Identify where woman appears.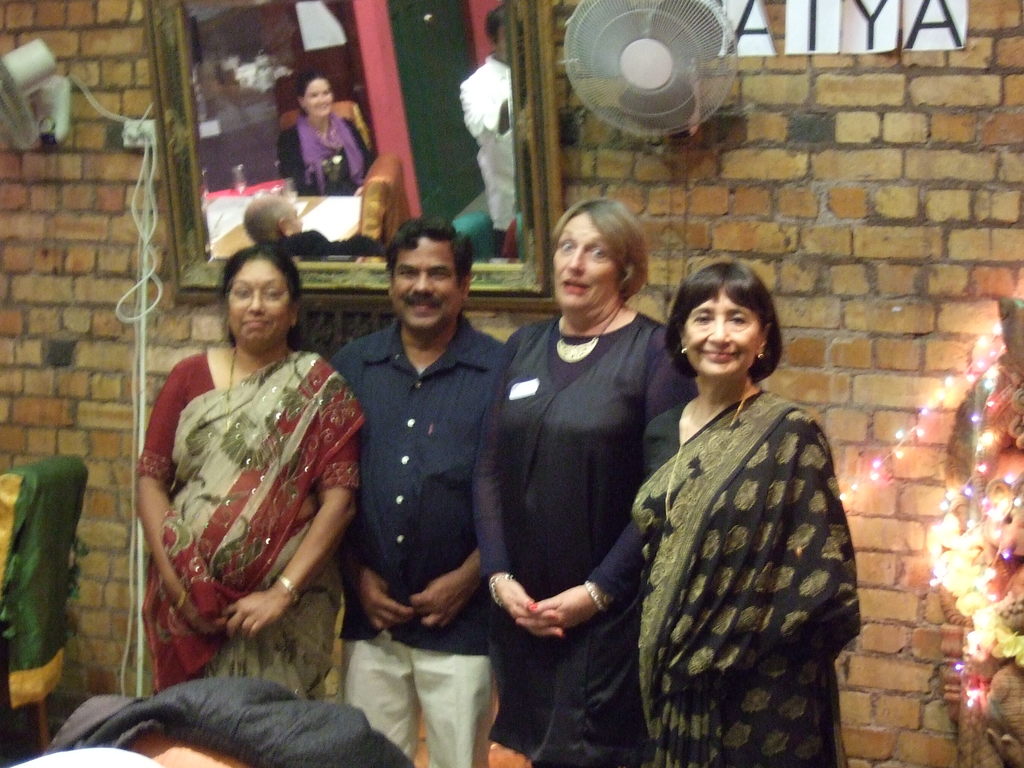
Appears at box=[138, 240, 369, 715].
